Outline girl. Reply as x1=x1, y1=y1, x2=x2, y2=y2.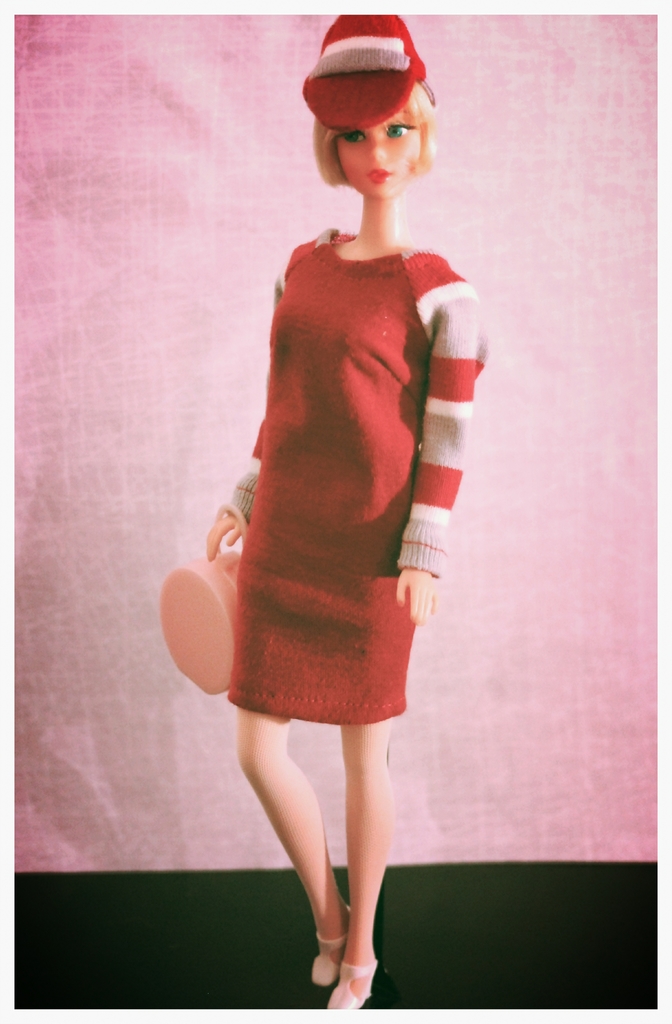
x1=193, y1=0, x2=486, y2=1021.
